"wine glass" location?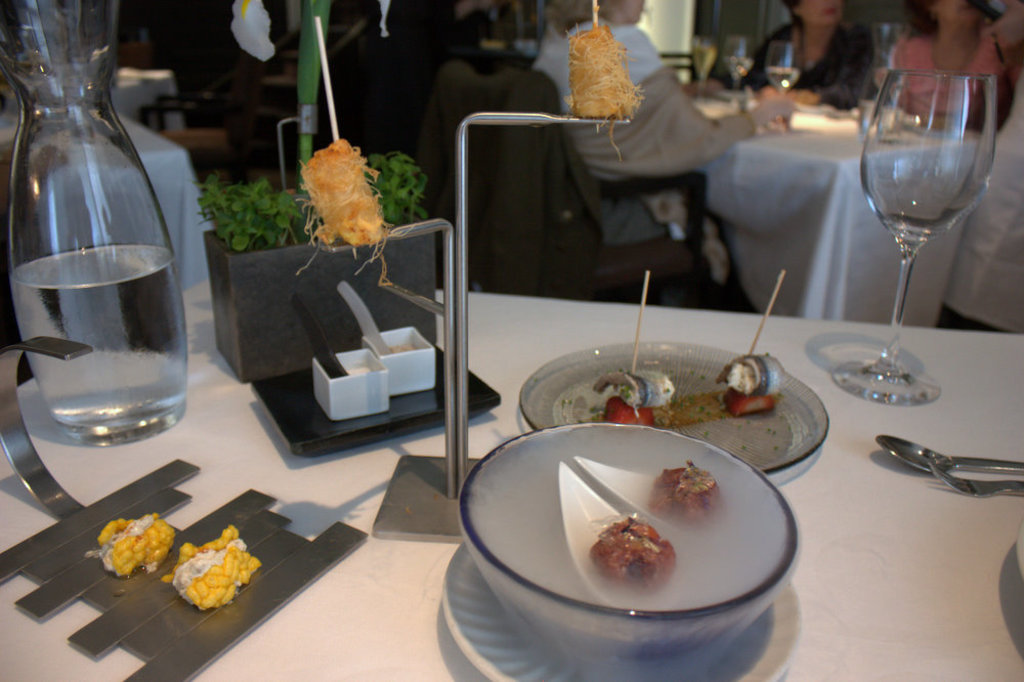
<box>766,40,799,93</box>
